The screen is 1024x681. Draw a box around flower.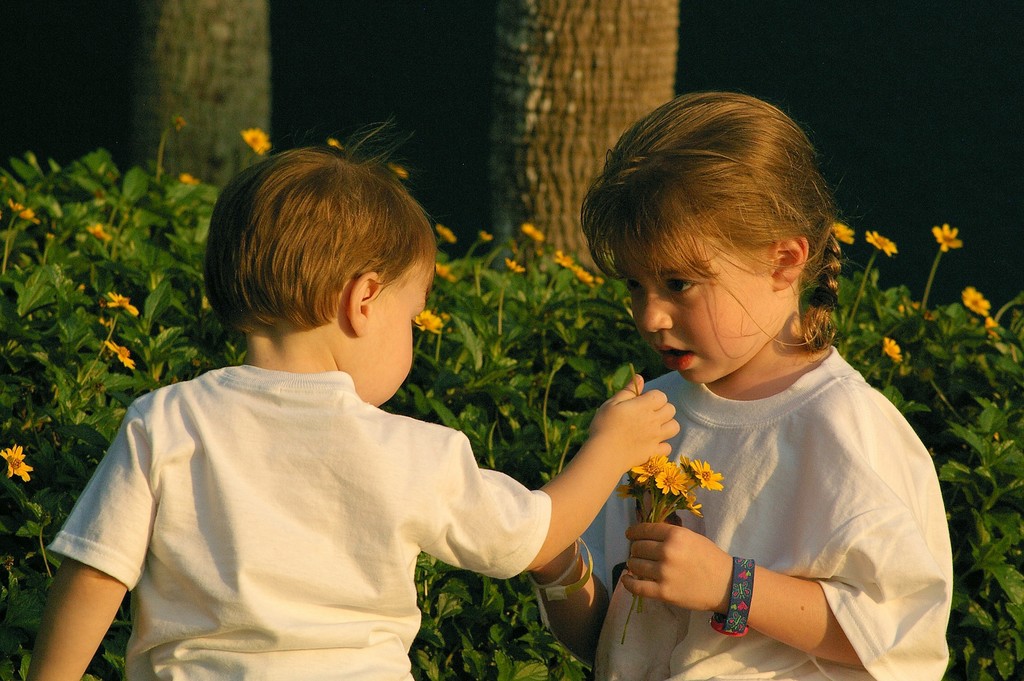
l=105, t=290, r=136, b=315.
